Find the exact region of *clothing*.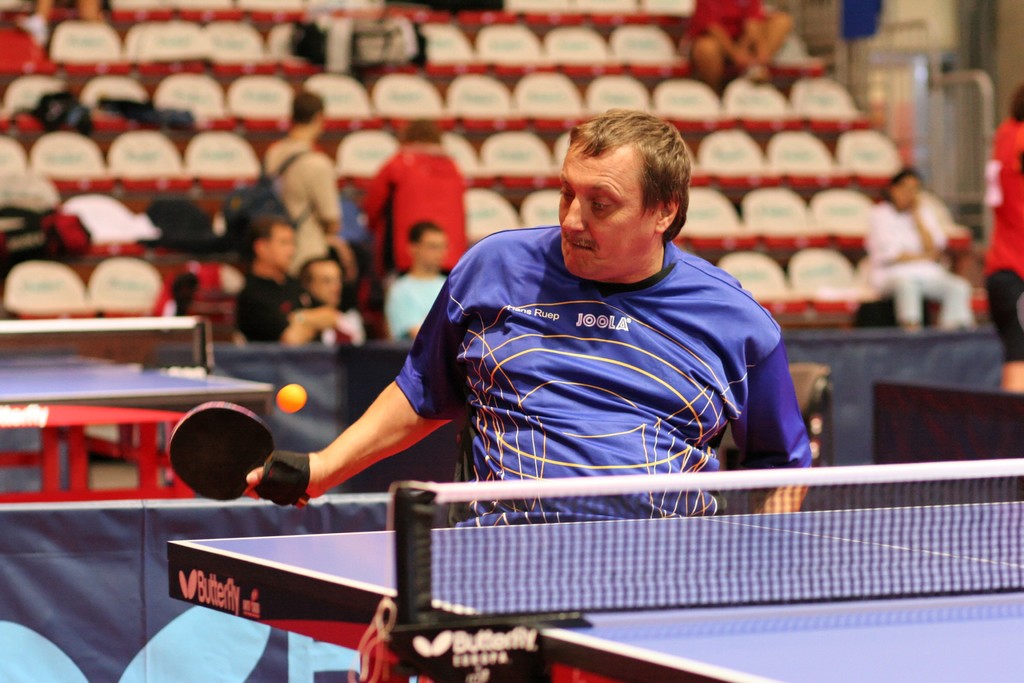
Exact region: box(308, 304, 360, 347).
